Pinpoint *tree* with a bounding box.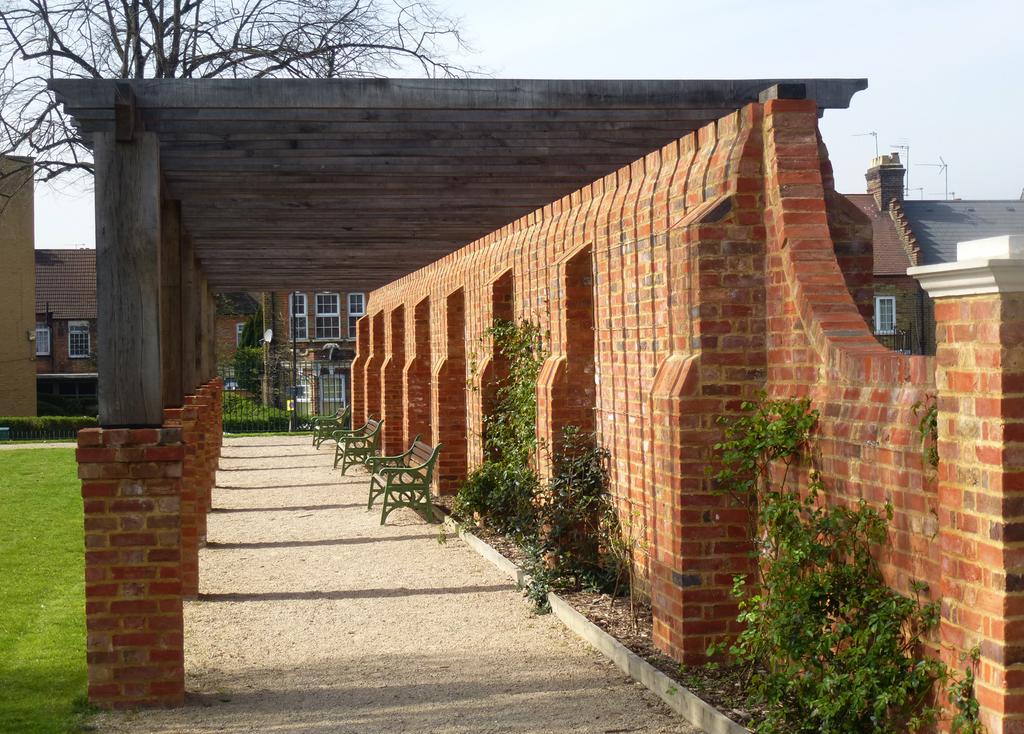
BBox(210, 292, 262, 317).
